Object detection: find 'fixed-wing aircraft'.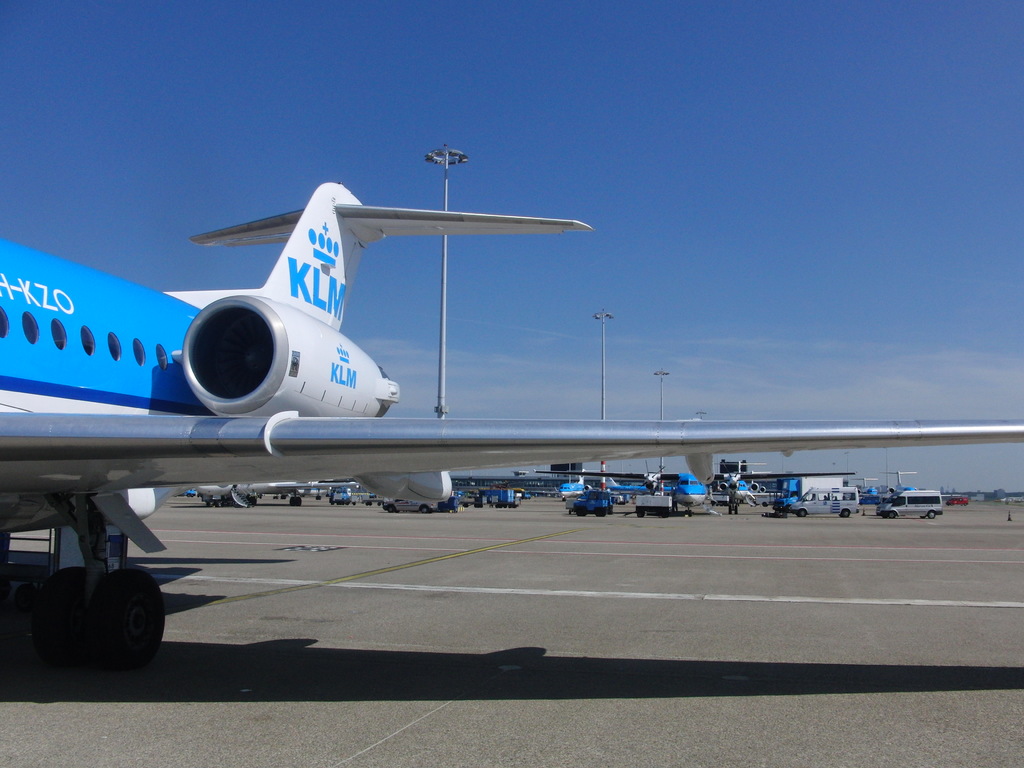
locate(522, 474, 605, 500).
